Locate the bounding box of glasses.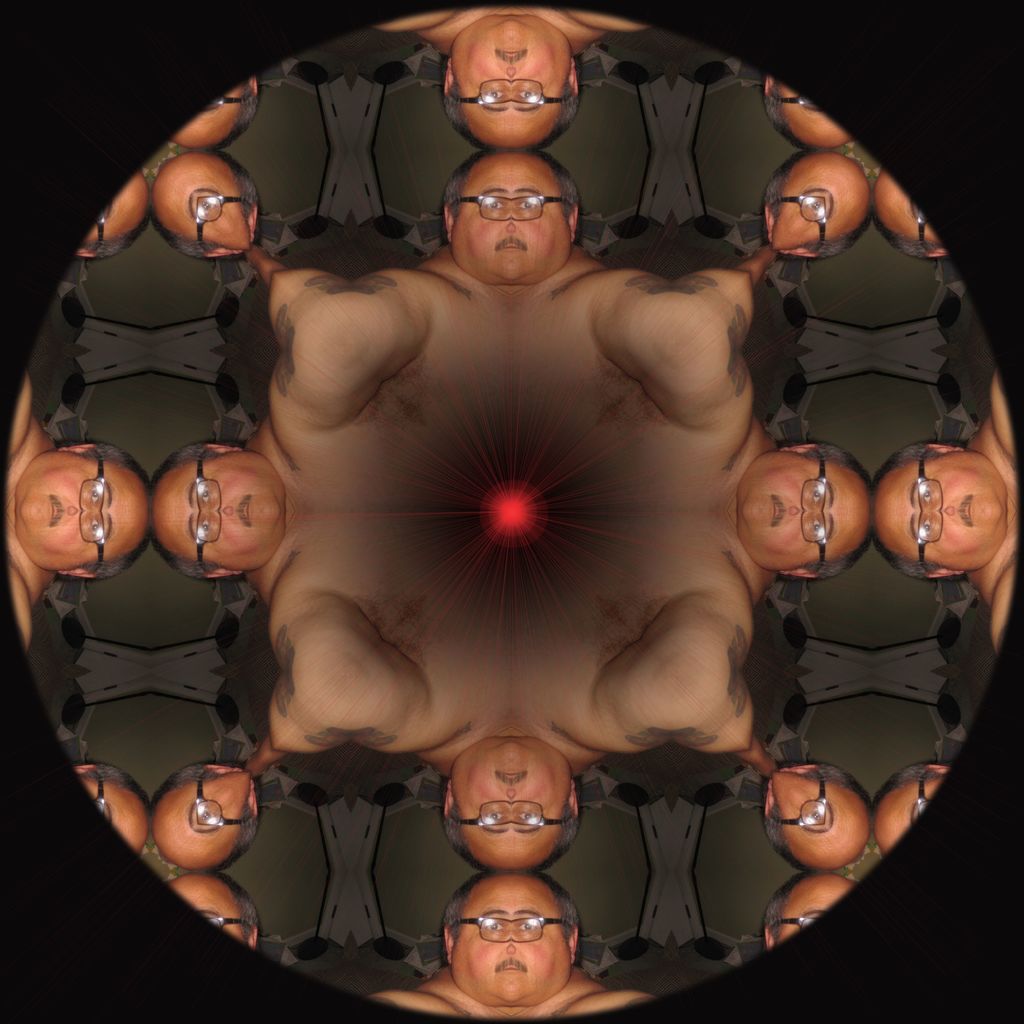
Bounding box: 911/204/932/252.
